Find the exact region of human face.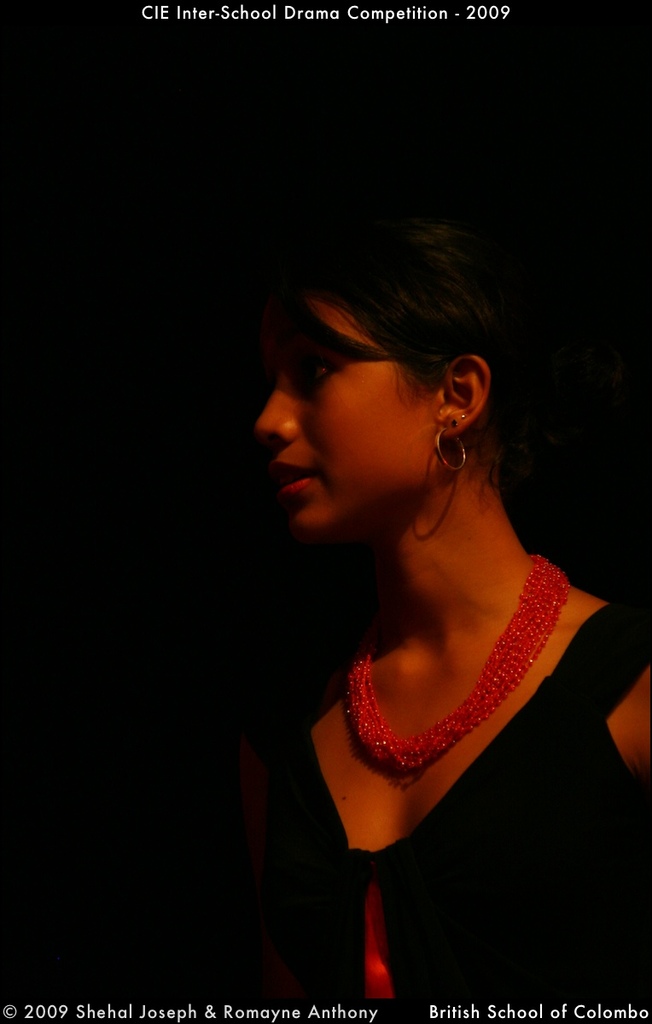
Exact region: locate(256, 302, 429, 547).
